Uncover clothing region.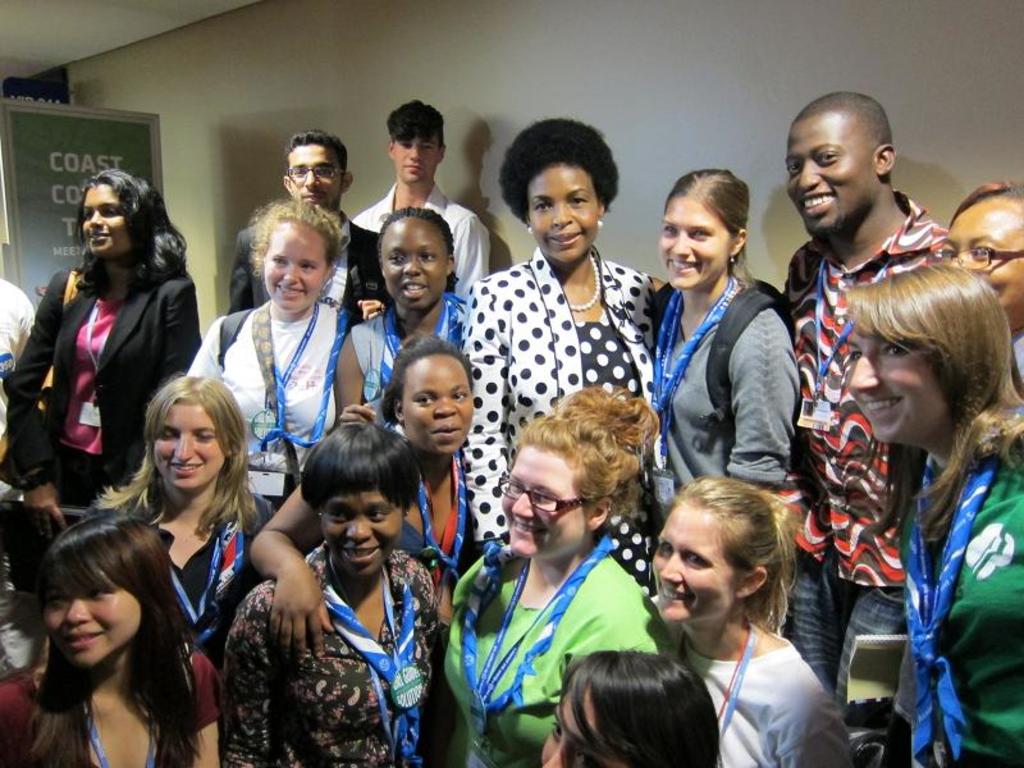
Uncovered: [773,182,956,586].
